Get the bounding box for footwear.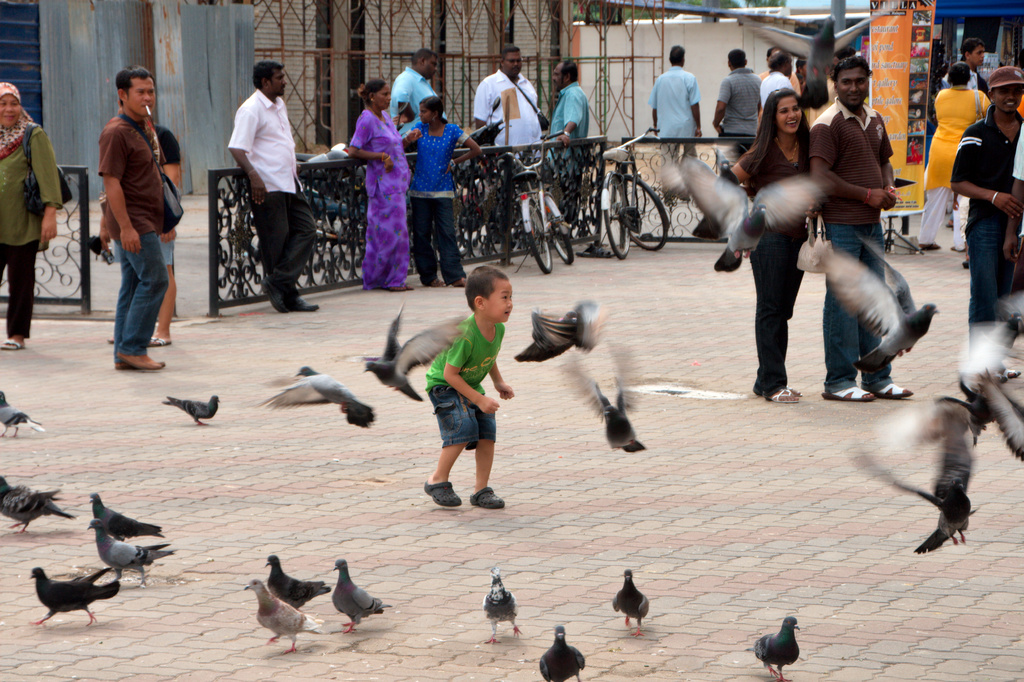
select_region(0, 337, 24, 352).
